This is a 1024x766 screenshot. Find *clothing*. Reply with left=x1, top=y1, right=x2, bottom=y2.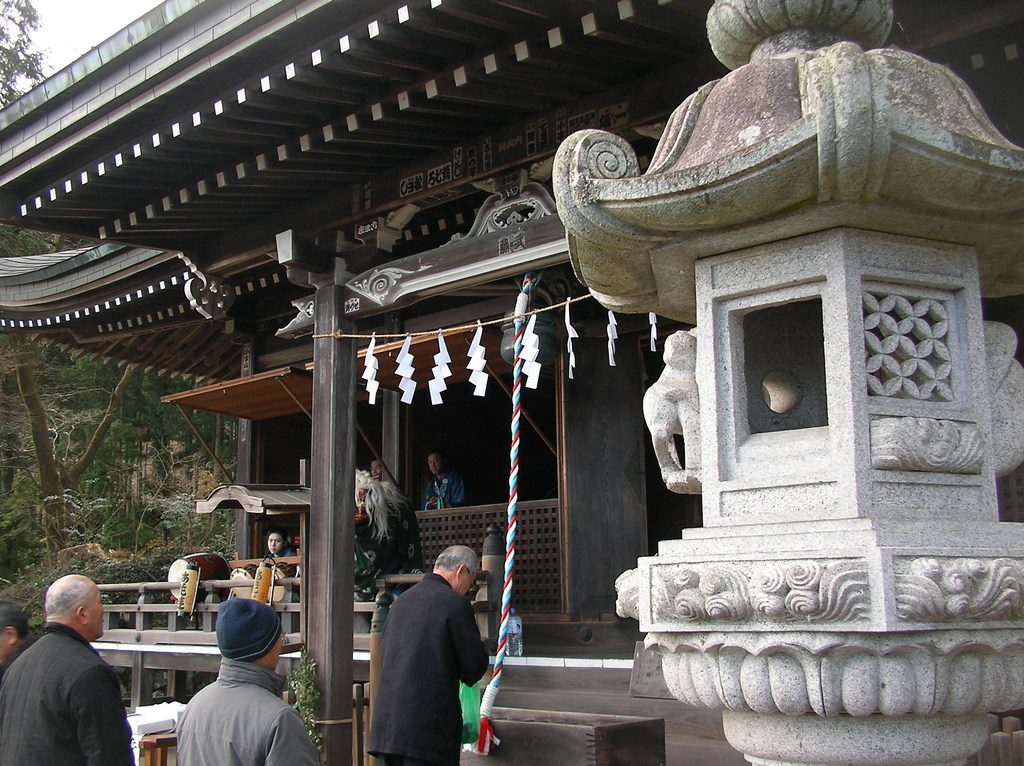
left=176, top=657, right=323, bottom=765.
